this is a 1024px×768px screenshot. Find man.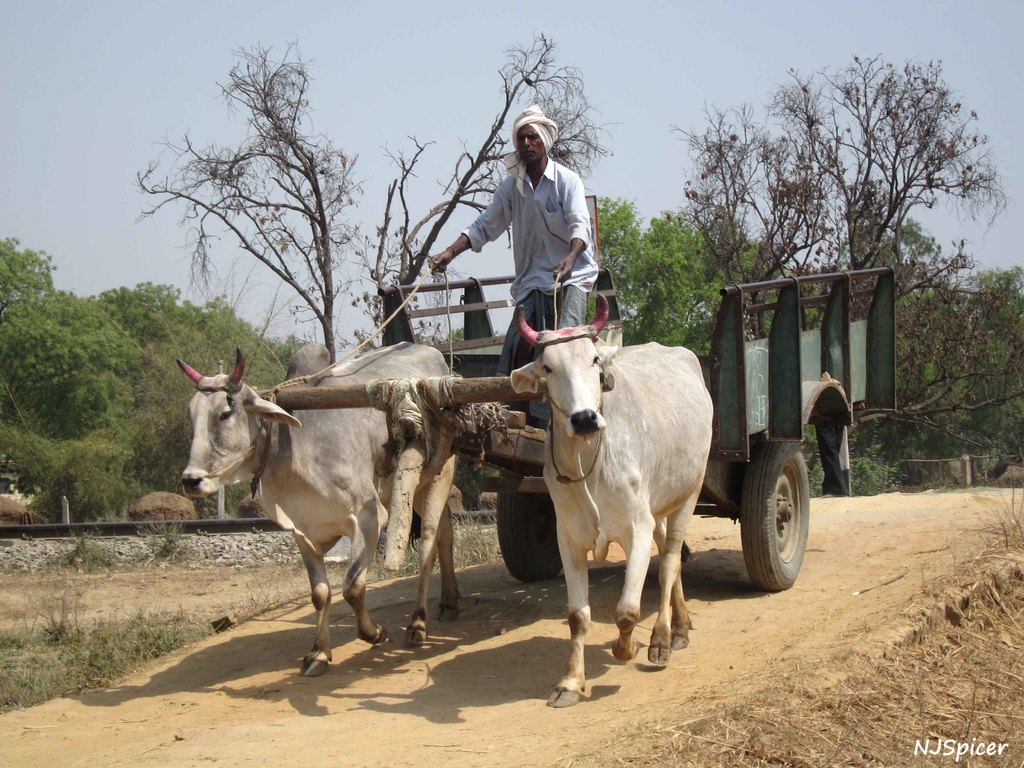
Bounding box: (x1=421, y1=115, x2=637, y2=358).
